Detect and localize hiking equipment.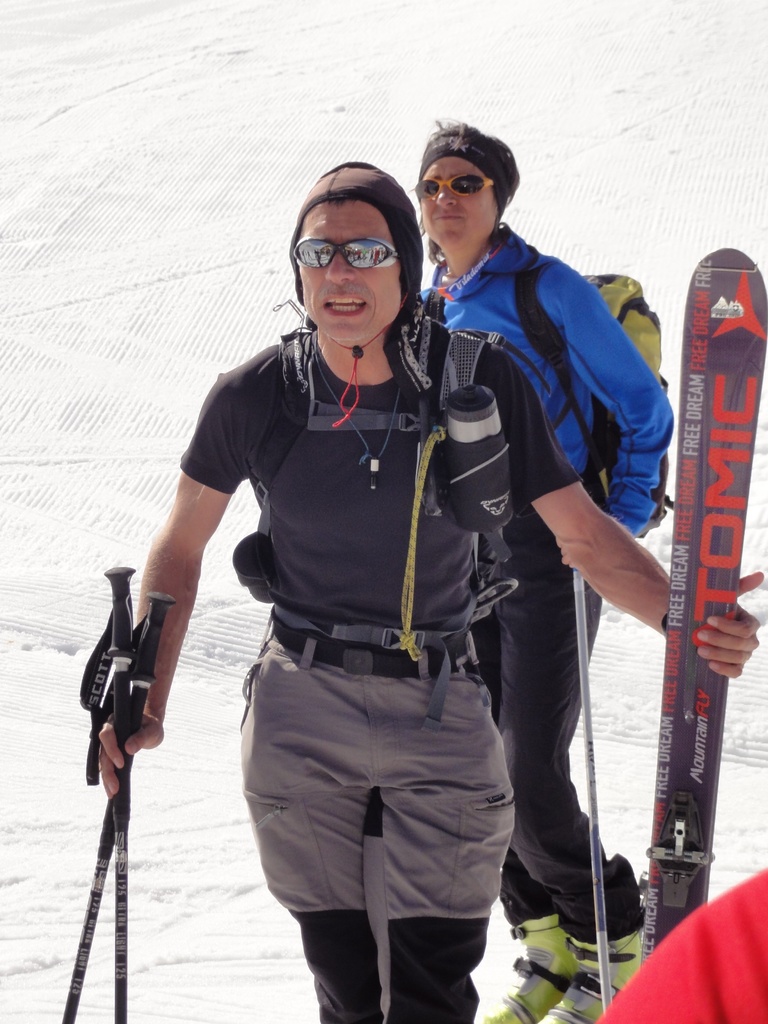
Localized at 562/560/609/1020.
